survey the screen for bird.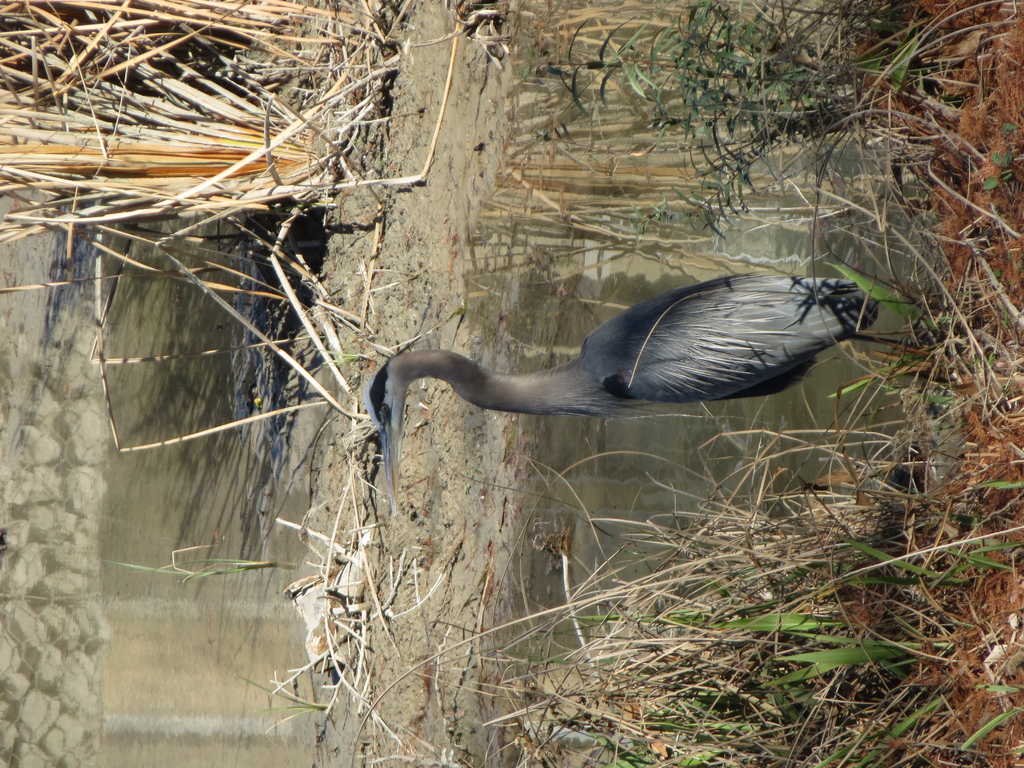
Survey found: 370,247,893,479.
